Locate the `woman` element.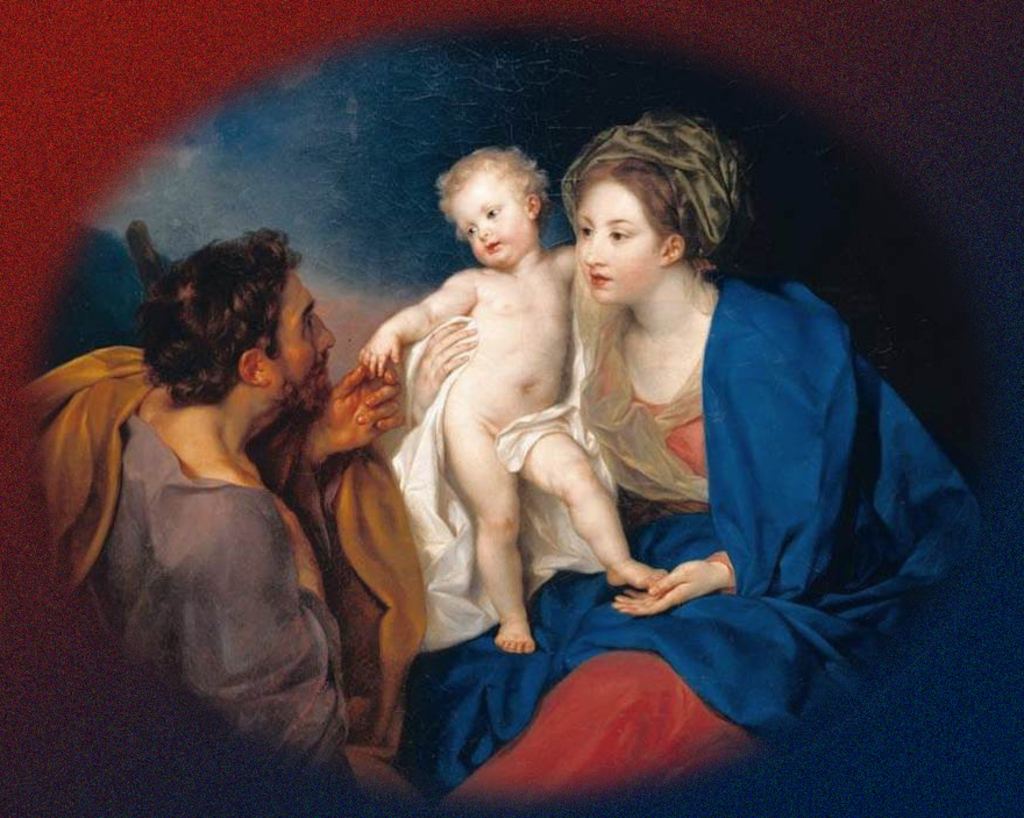
Element bbox: bbox(412, 113, 975, 817).
